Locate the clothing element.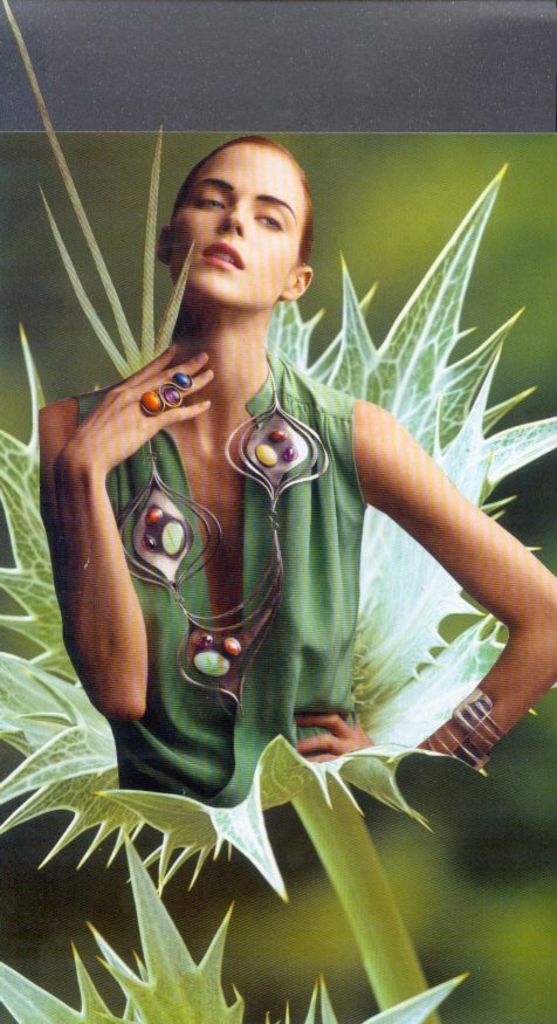
Element bbox: <region>87, 316, 363, 861</region>.
